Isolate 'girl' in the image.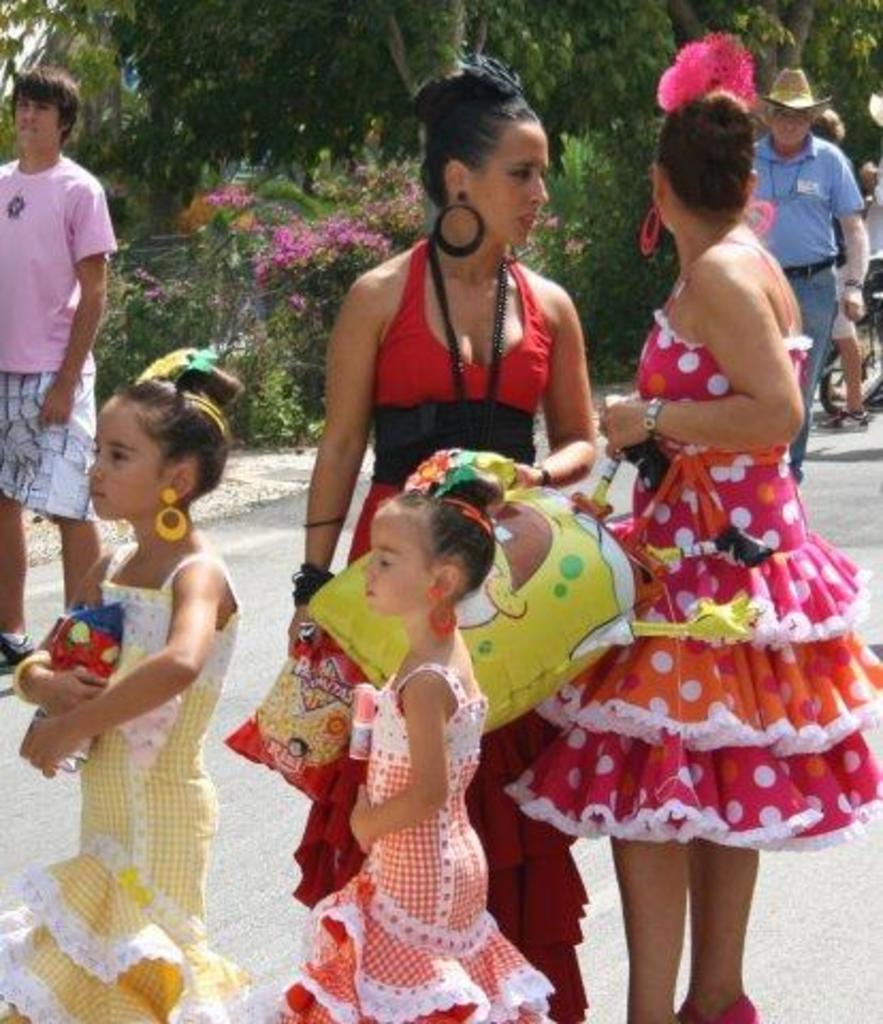
Isolated region: bbox=(0, 335, 243, 1022).
